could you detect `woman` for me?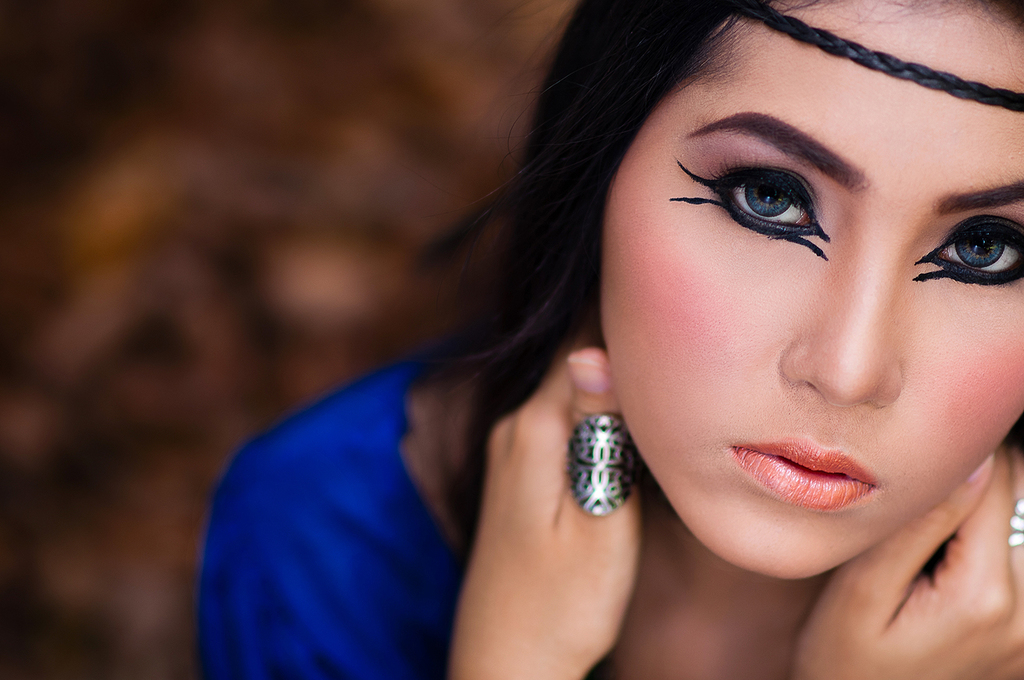
Detection result: l=262, t=0, r=1023, b=664.
